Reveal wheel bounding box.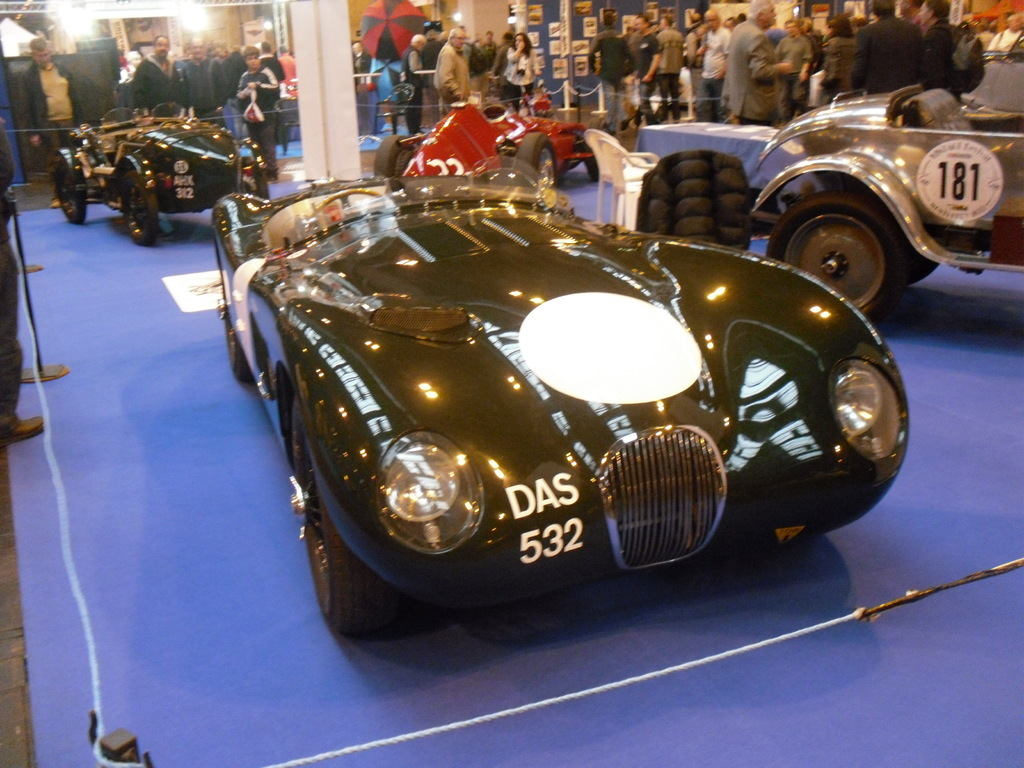
Revealed: <box>294,399,456,642</box>.
